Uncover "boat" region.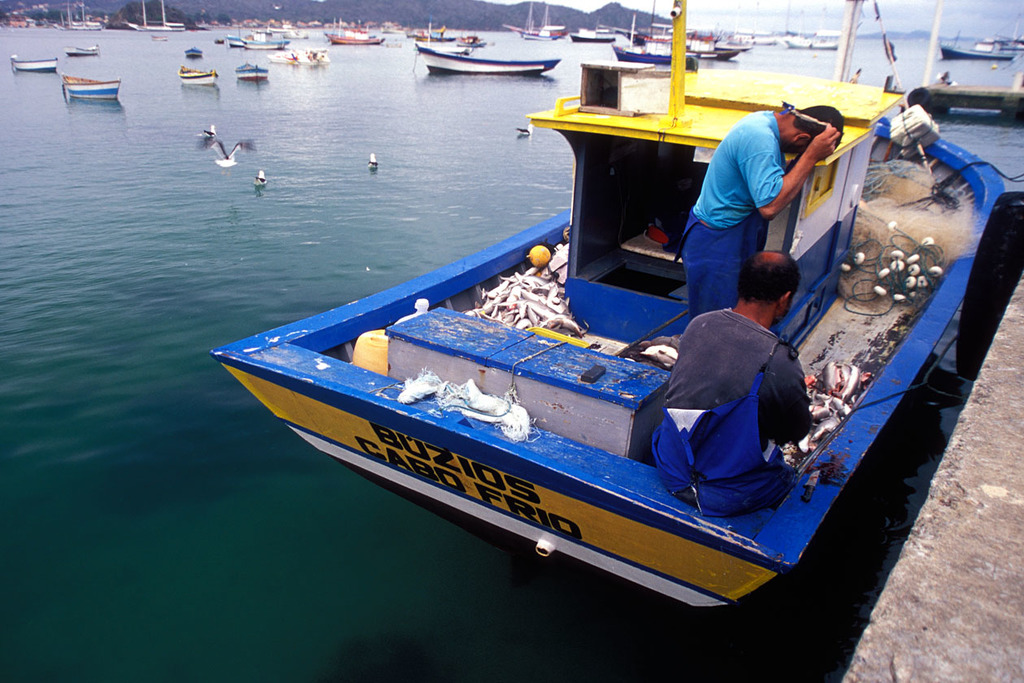
Uncovered: 124,0,190,35.
